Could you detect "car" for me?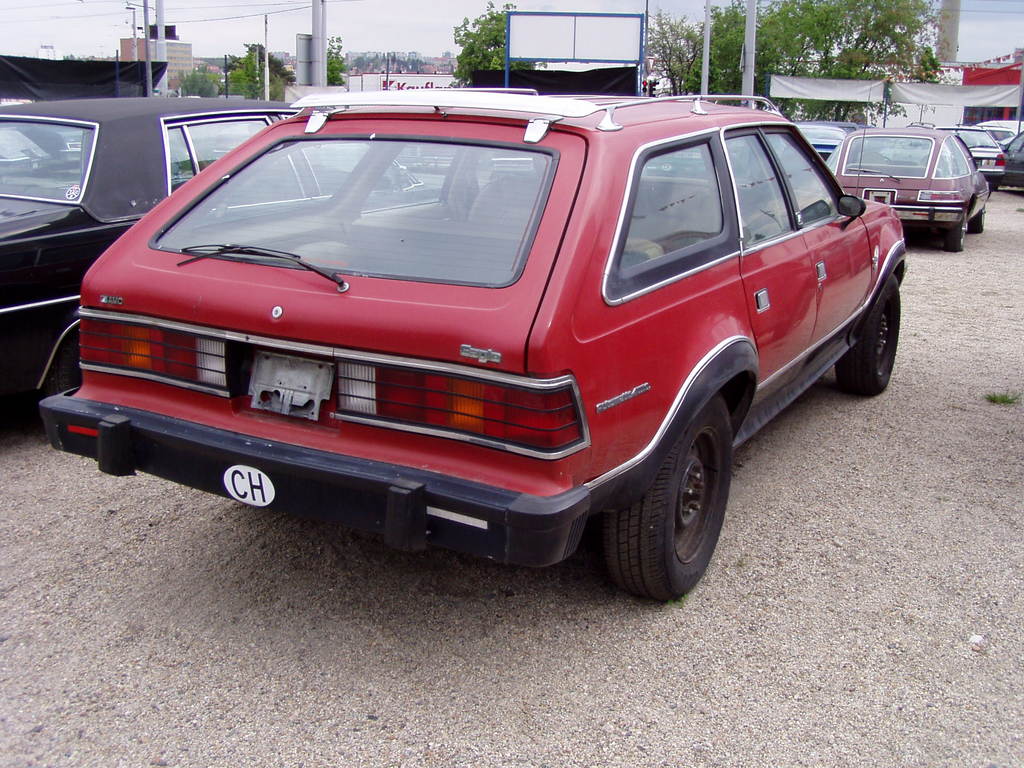
Detection result: bbox=[794, 120, 847, 158].
